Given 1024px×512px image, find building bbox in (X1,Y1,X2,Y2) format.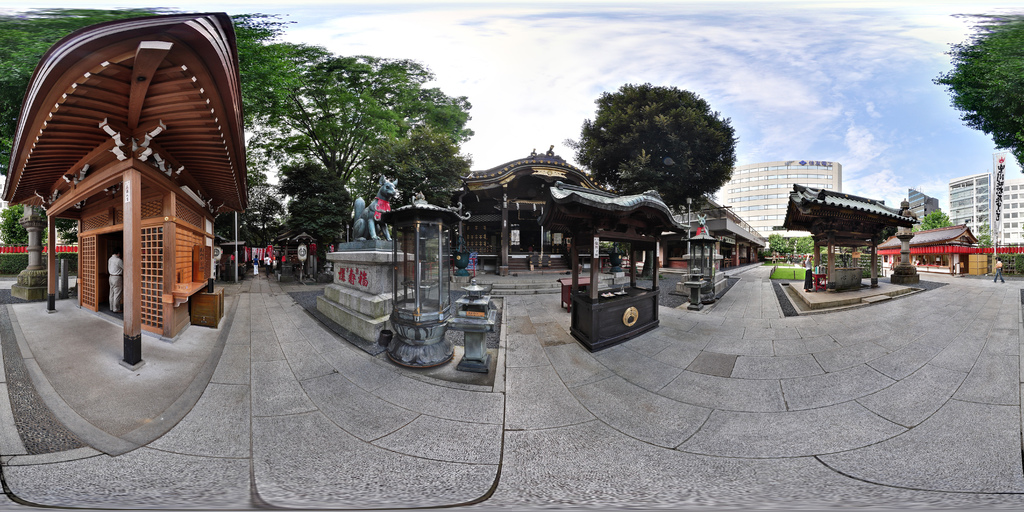
(999,175,1023,245).
